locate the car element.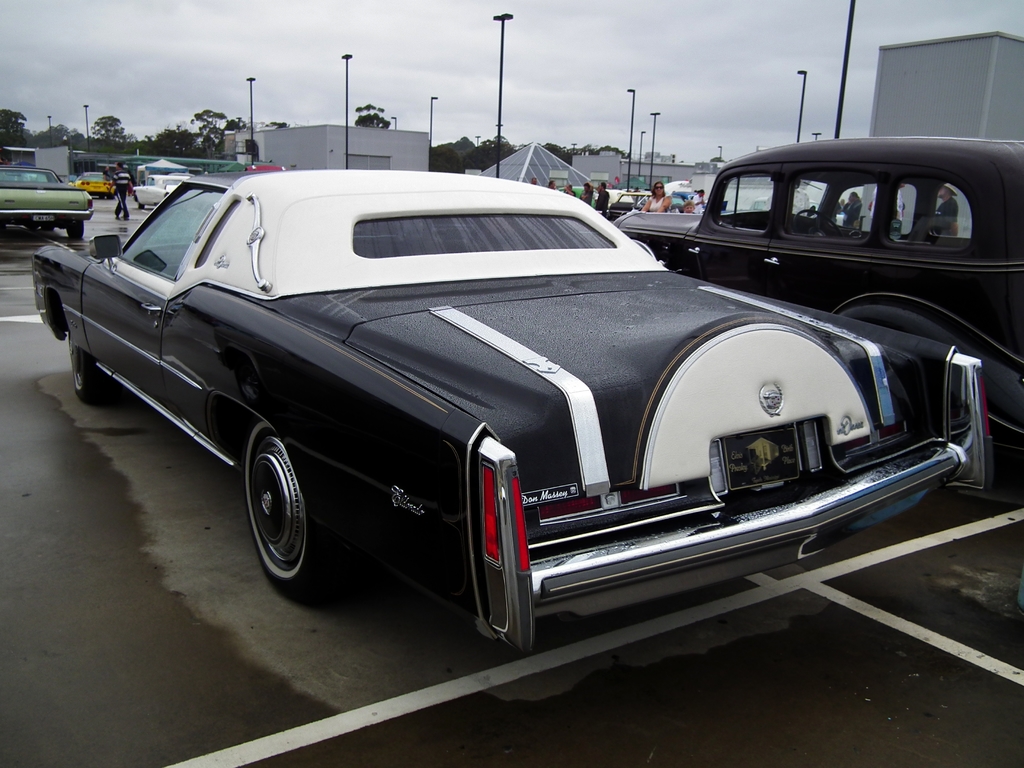
Element bbox: (748, 198, 817, 220).
